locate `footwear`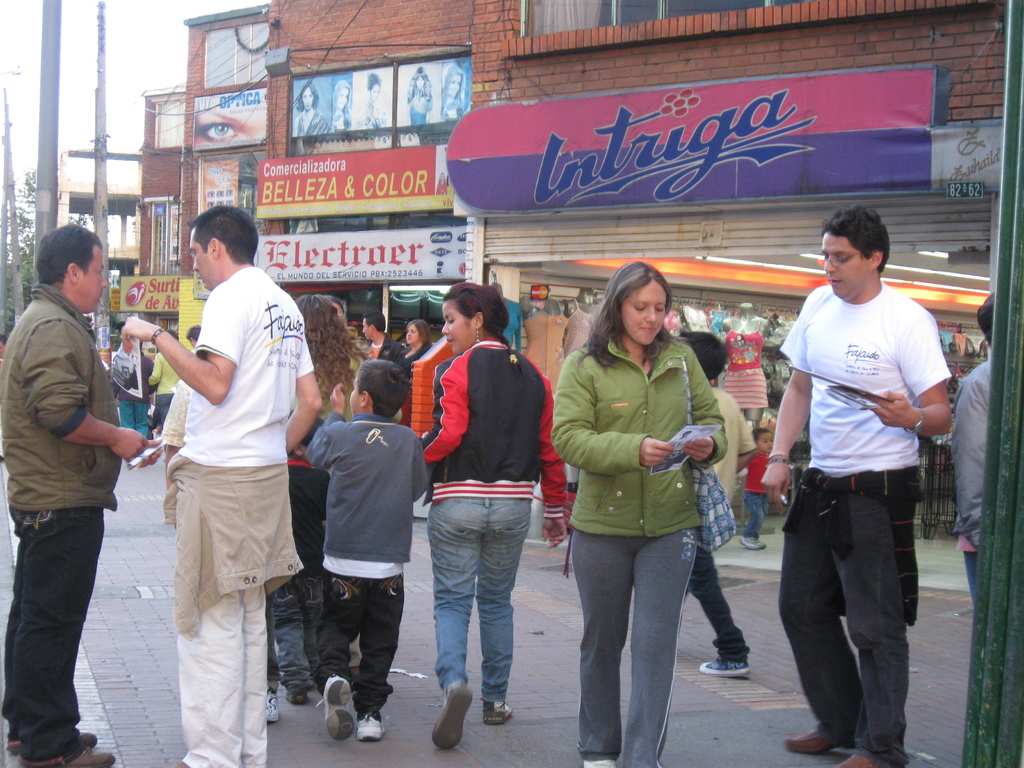
<bbox>783, 728, 857, 755</bbox>
